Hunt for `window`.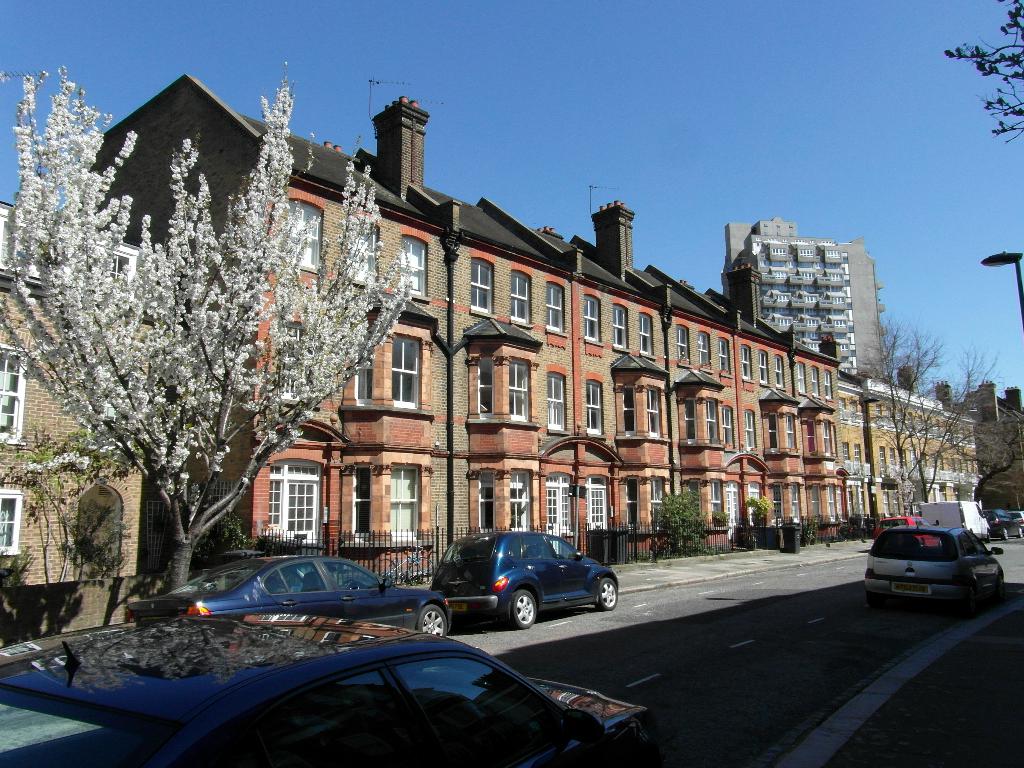
Hunted down at bbox=[857, 440, 861, 463].
